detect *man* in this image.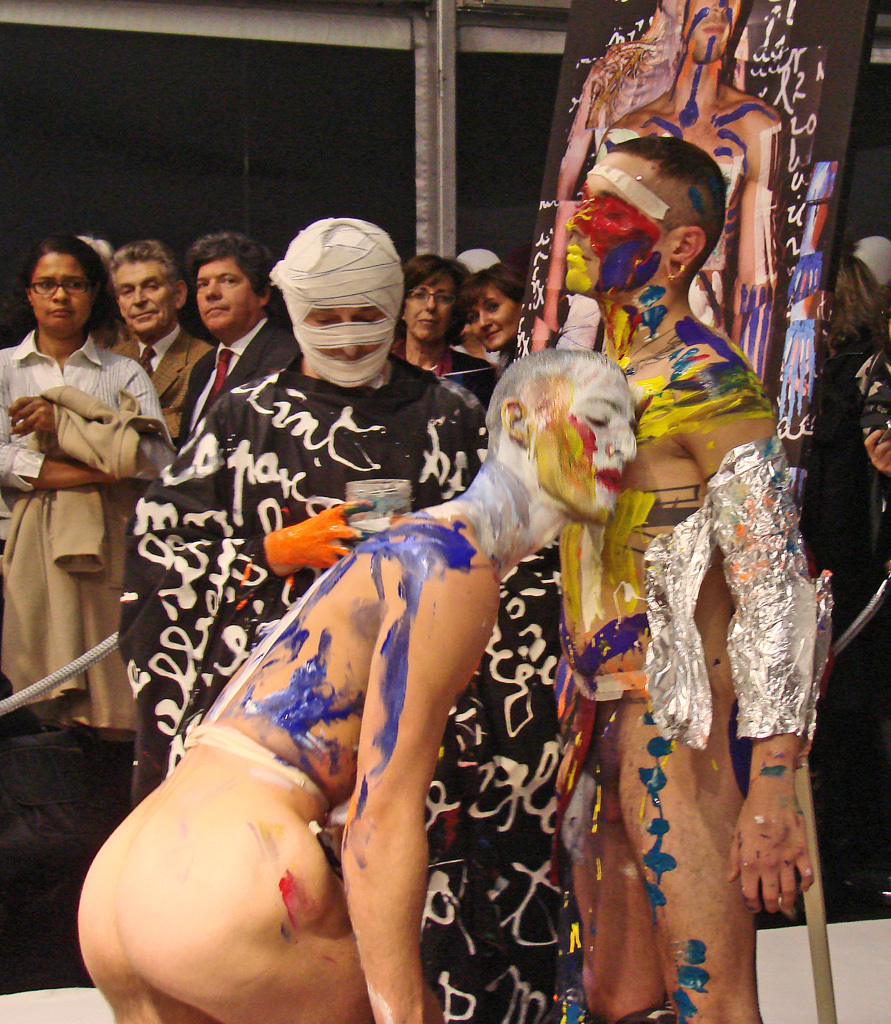
Detection: 72, 345, 640, 1023.
